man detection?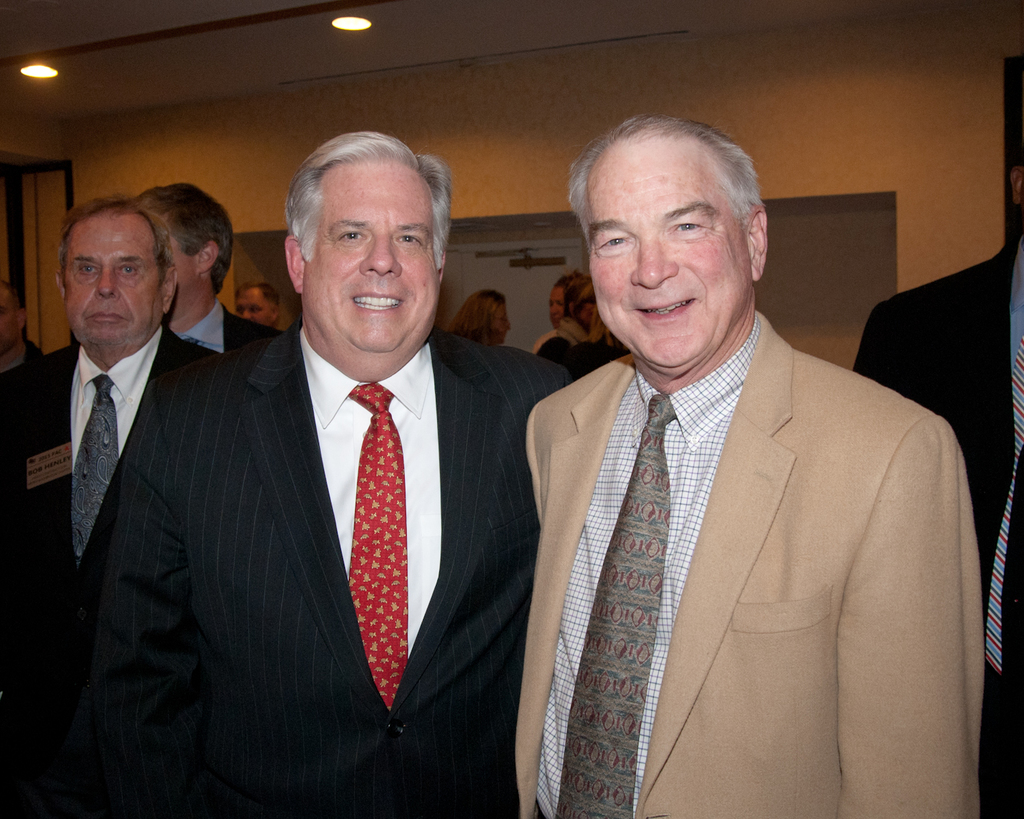
517 113 983 818
